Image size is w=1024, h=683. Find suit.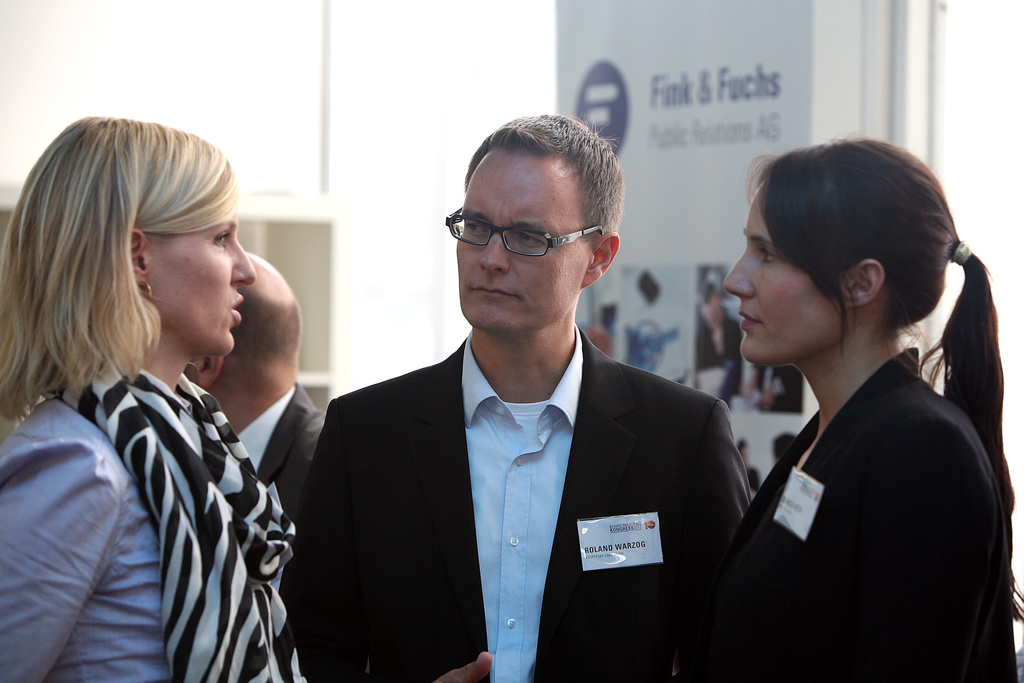
[left=380, top=147, right=829, bottom=659].
